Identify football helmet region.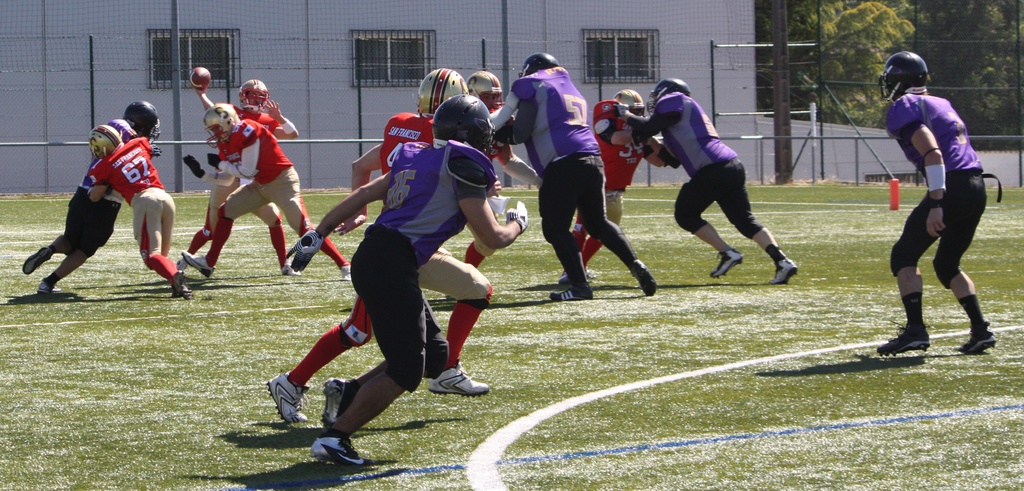
Region: detection(650, 73, 689, 107).
